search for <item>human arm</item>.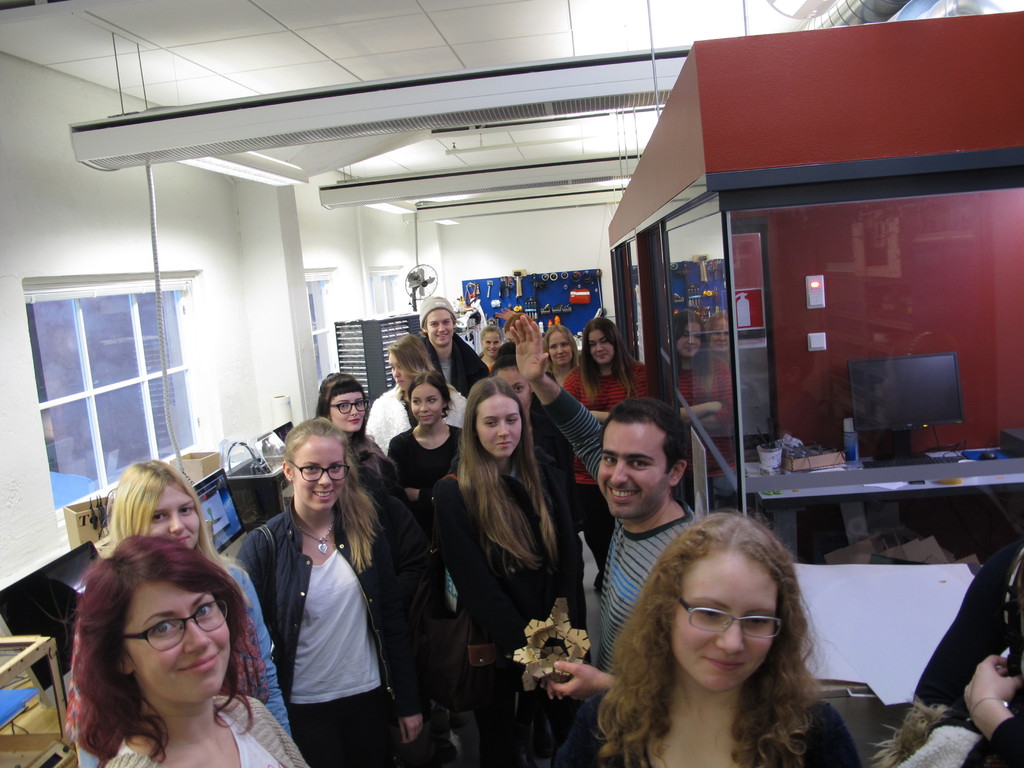
Found at BBox(227, 523, 282, 662).
